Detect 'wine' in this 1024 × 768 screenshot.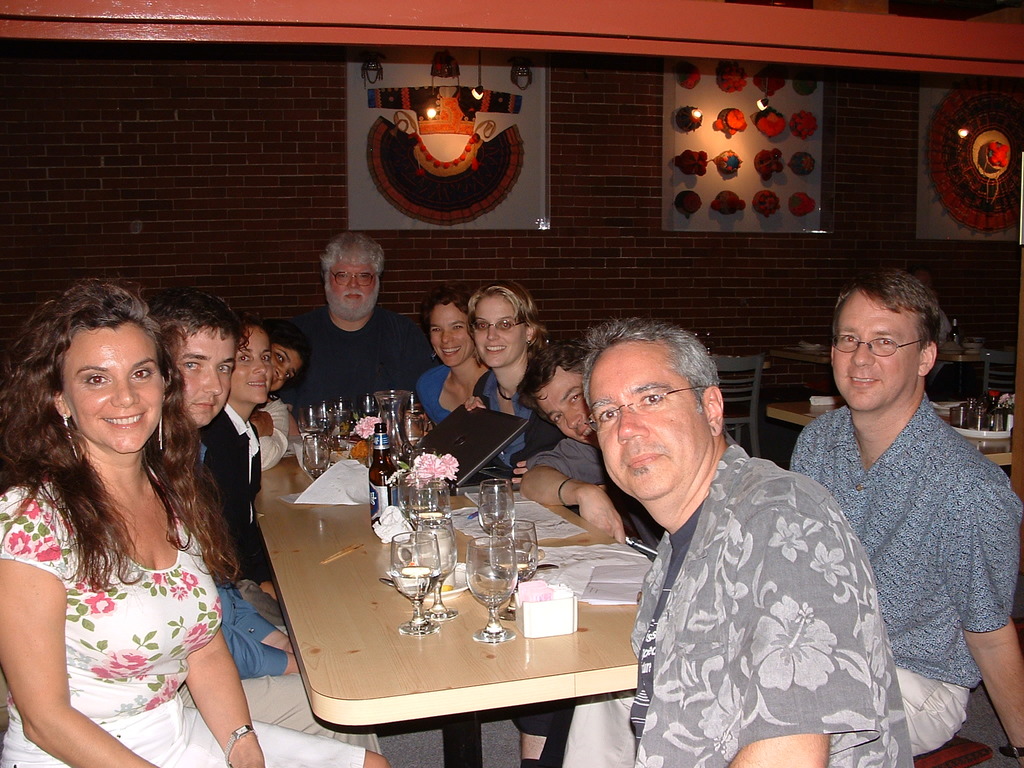
Detection: detection(358, 410, 396, 526).
